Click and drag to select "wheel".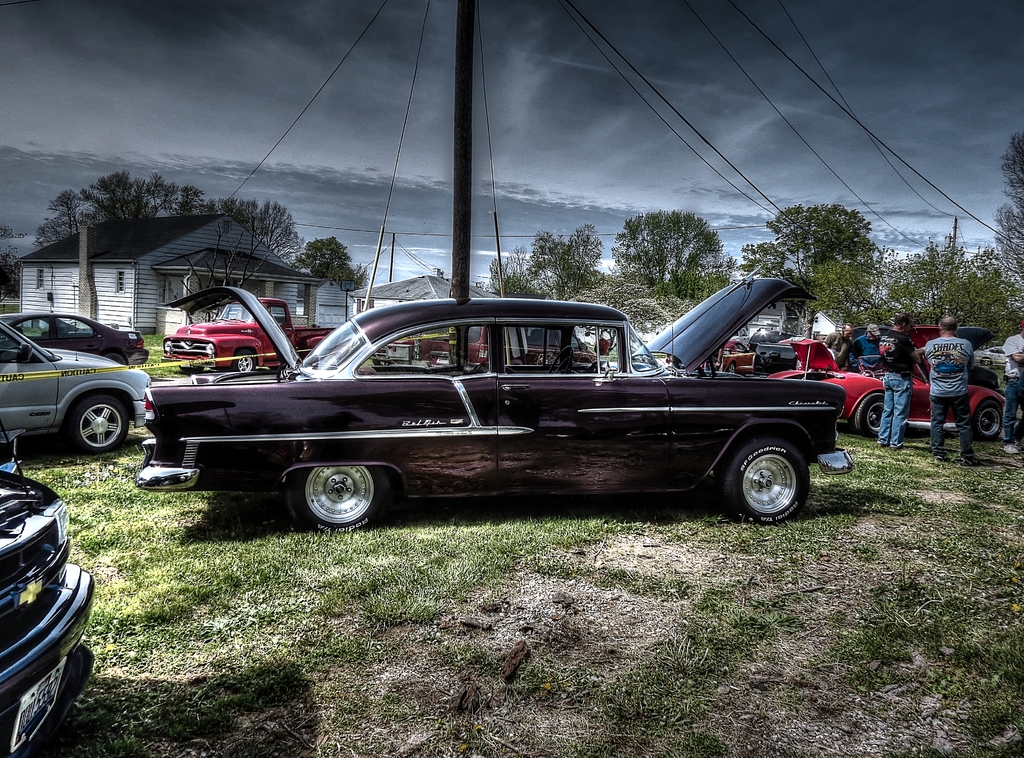
Selection: 792 355 810 370.
